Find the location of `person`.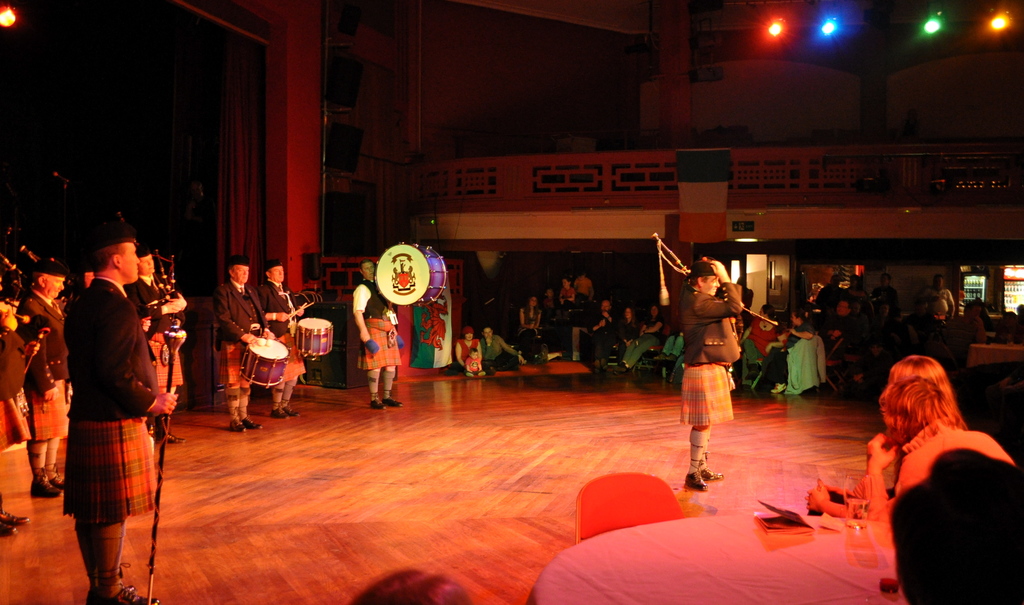
Location: [x1=860, y1=349, x2=1023, y2=604].
